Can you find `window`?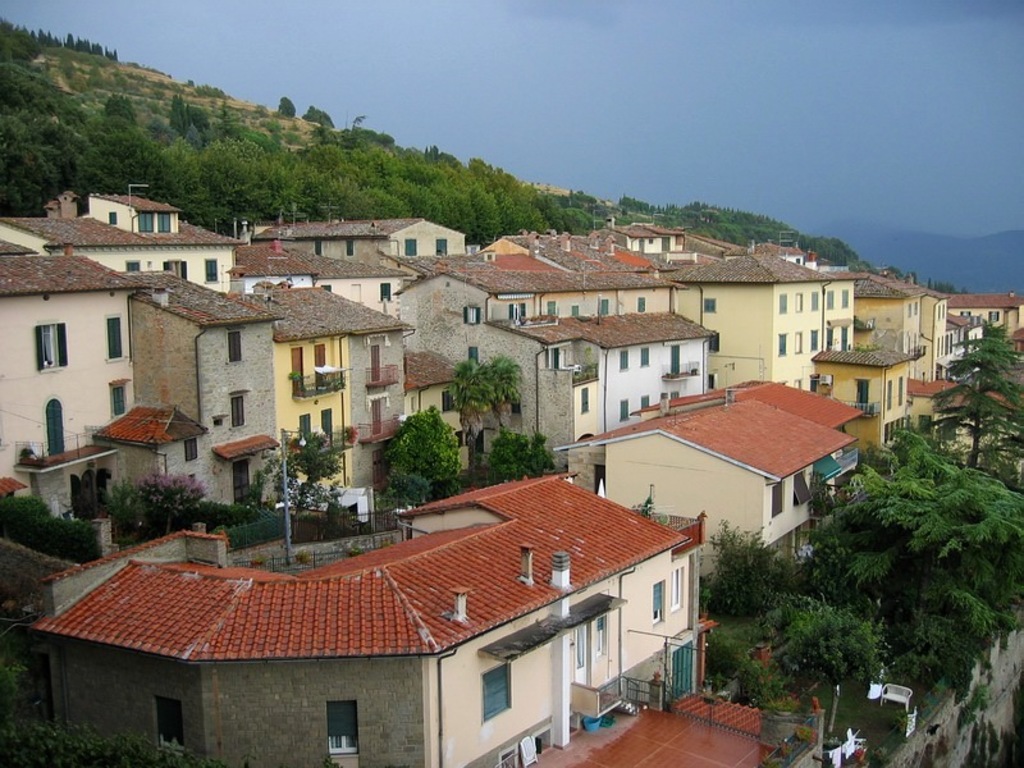
Yes, bounding box: <region>476, 664, 515, 719</region>.
